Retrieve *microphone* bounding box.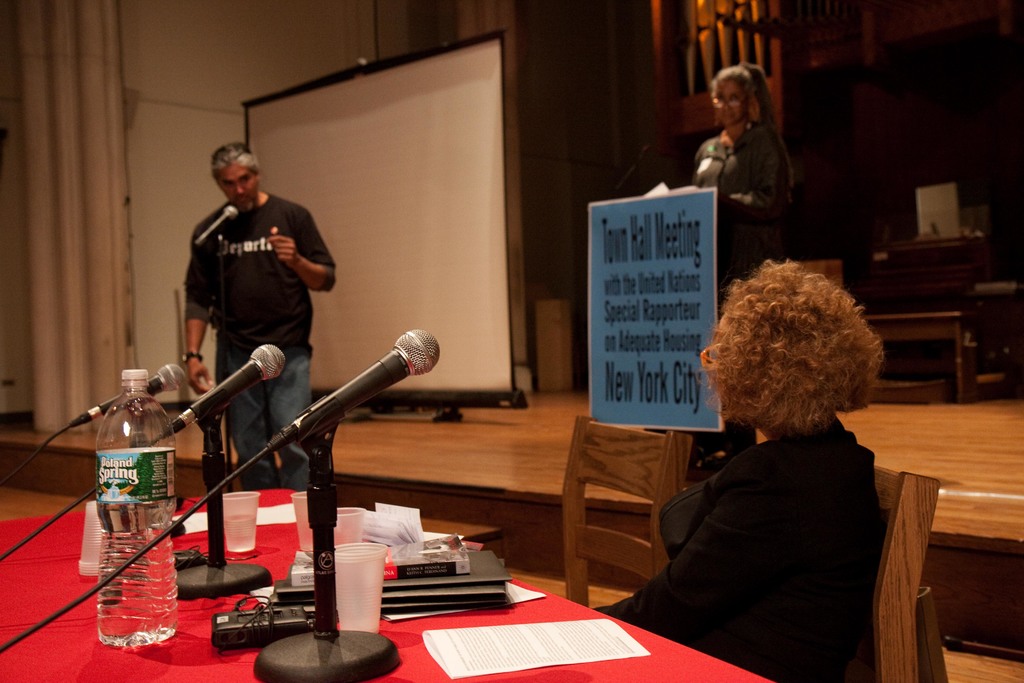
Bounding box: region(79, 355, 184, 428).
